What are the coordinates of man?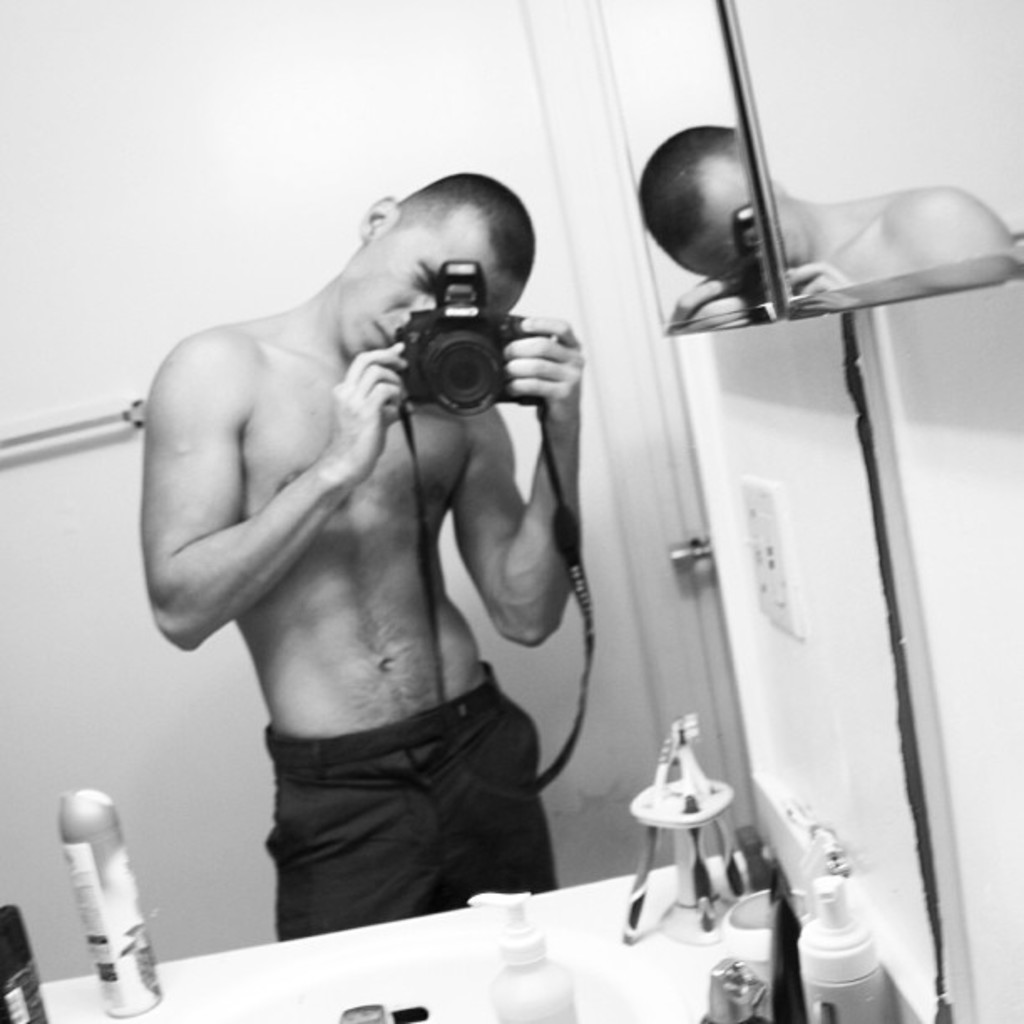
rect(100, 125, 627, 929).
